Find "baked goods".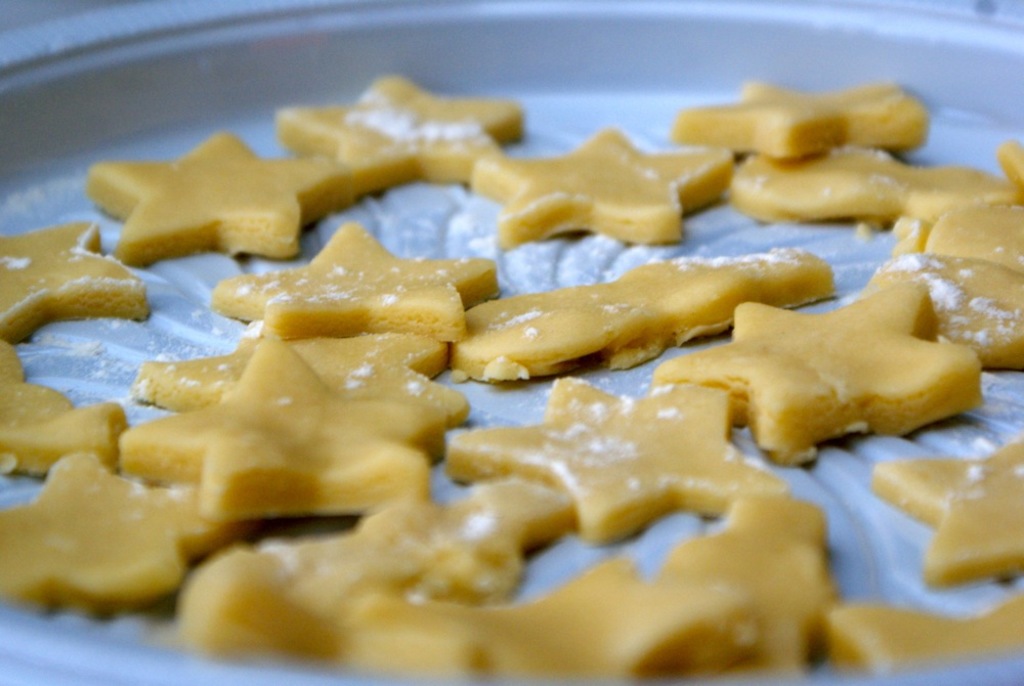
<region>468, 120, 732, 243</region>.
